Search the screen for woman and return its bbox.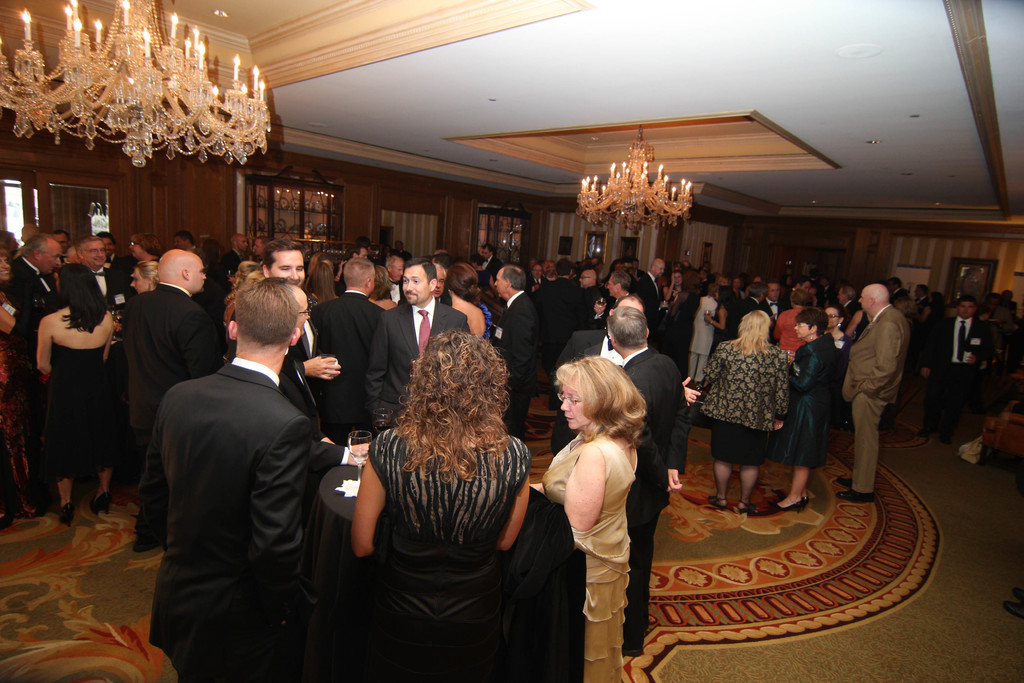
Found: detection(24, 267, 124, 525).
